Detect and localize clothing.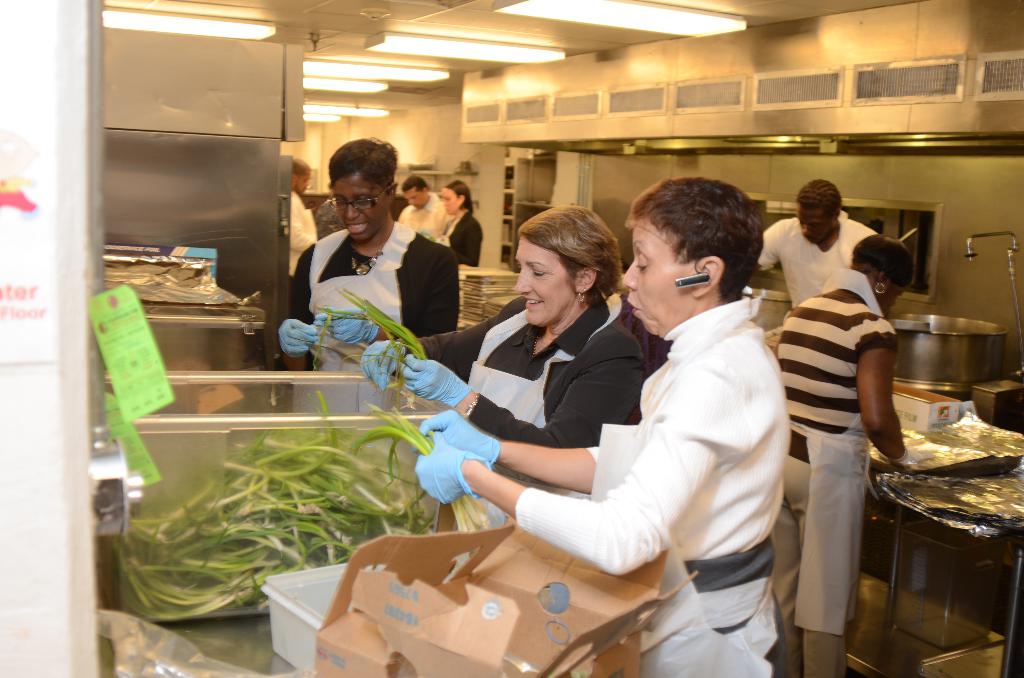
Localized at <bbox>442, 206, 486, 269</bbox>.
